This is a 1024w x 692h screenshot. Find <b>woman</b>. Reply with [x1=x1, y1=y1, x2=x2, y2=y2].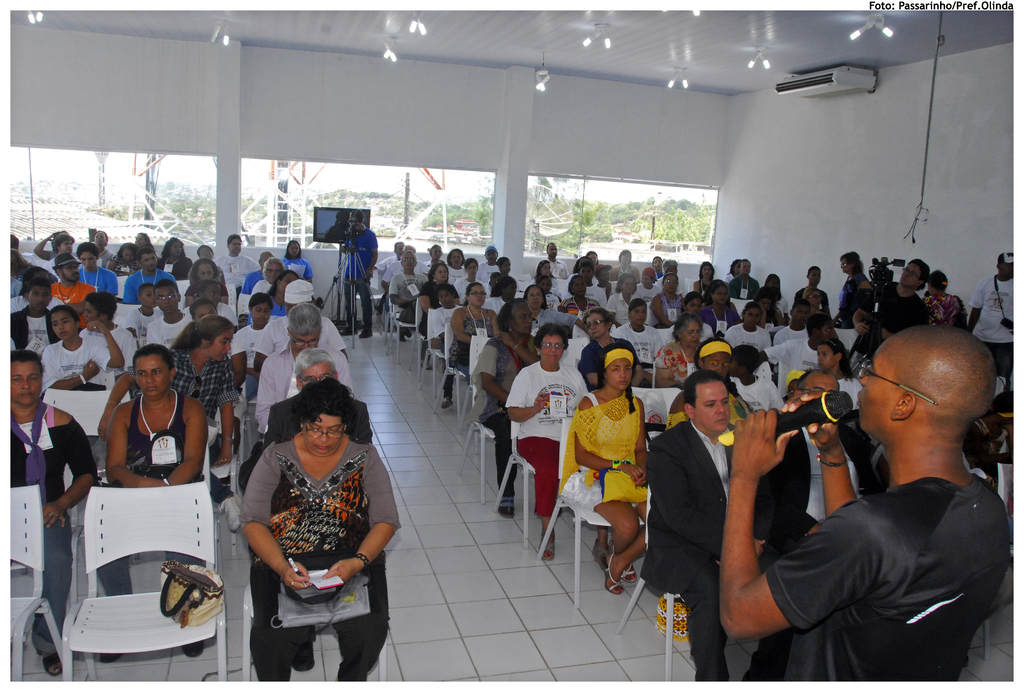
[x1=922, y1=268, x2=967, y2=326].
